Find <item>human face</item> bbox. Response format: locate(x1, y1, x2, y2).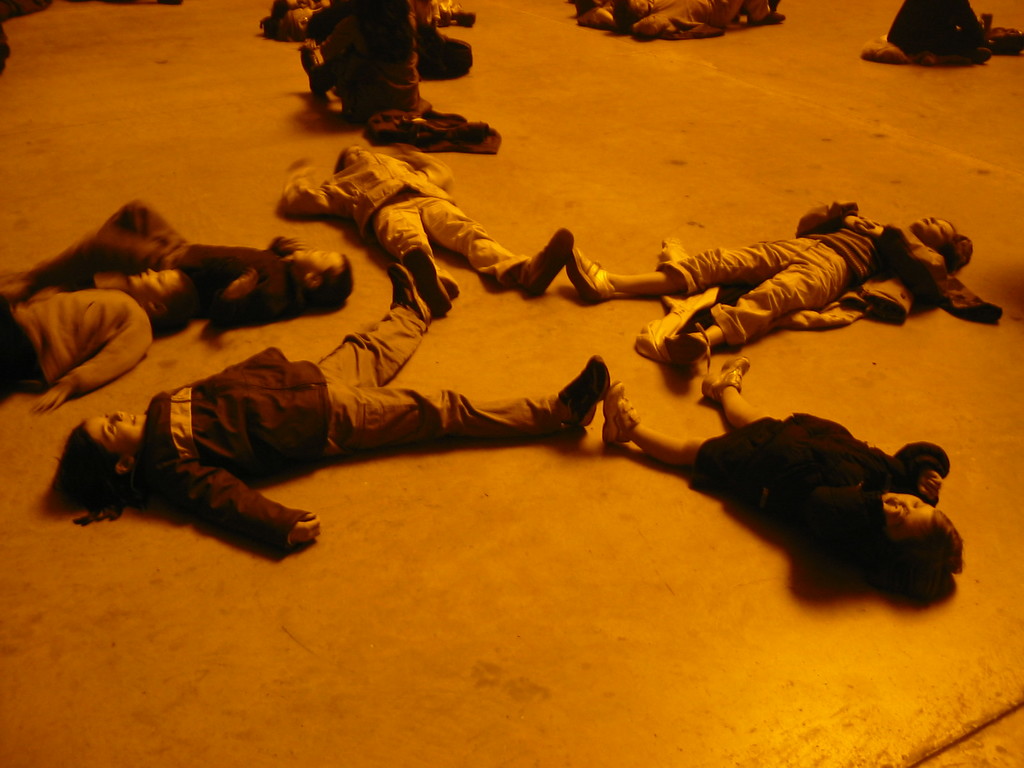
locate(881, 493, 932, 537).
